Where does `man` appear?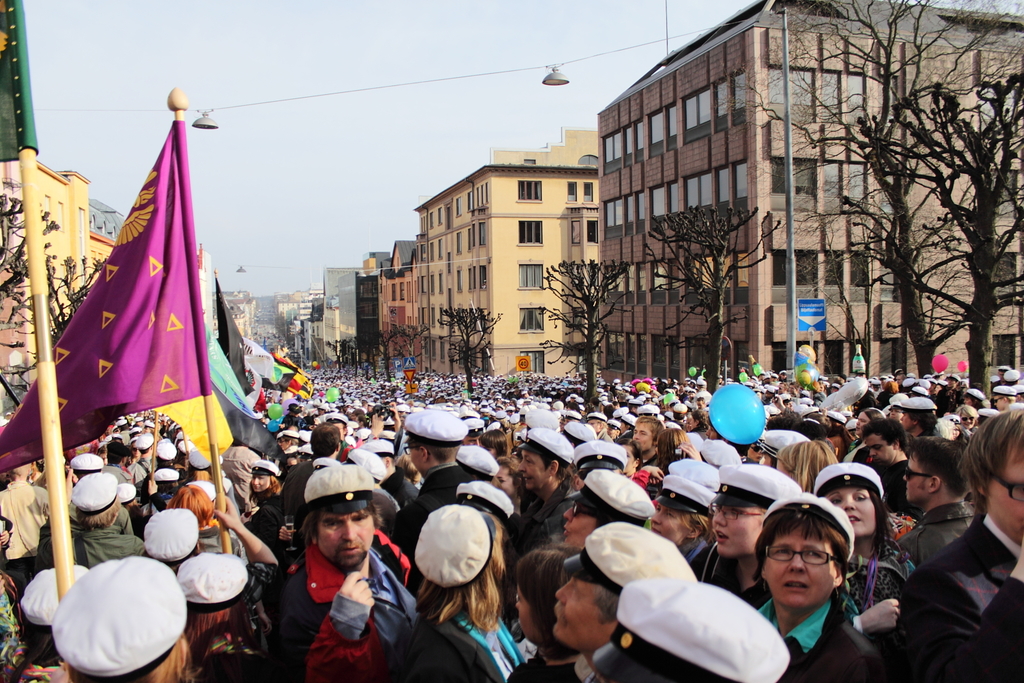
Appears at bbox=[547, 520, 694, 682].
